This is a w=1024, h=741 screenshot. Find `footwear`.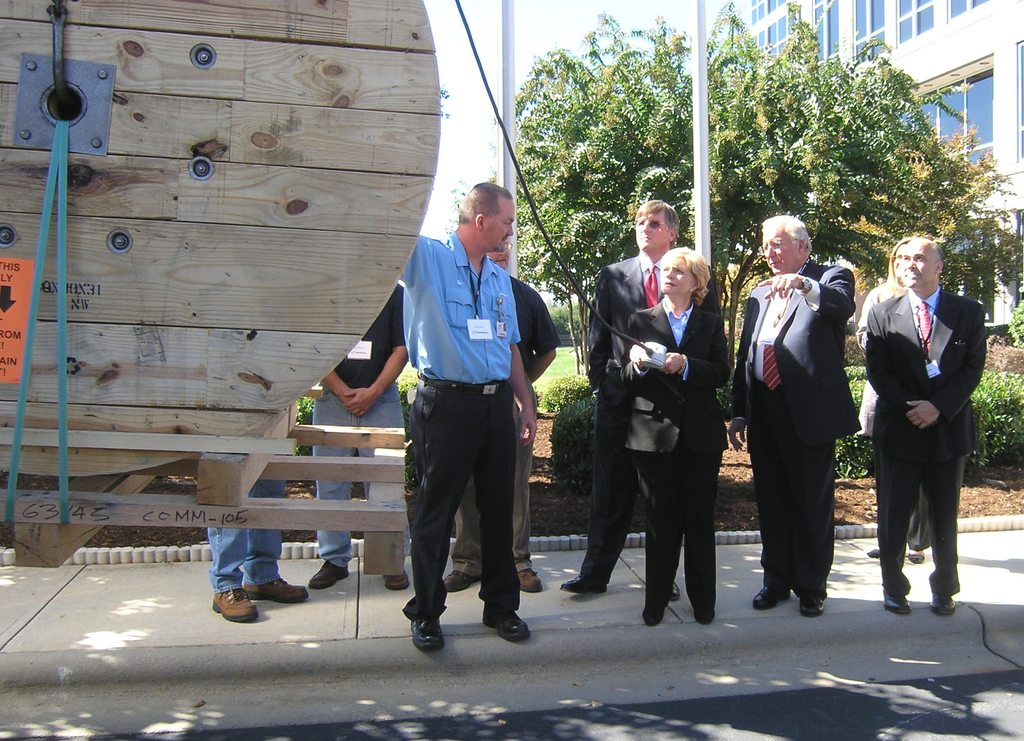
Bounding box: {"left": 751, "top": 582, "right": 794, "bottom": 612}.
